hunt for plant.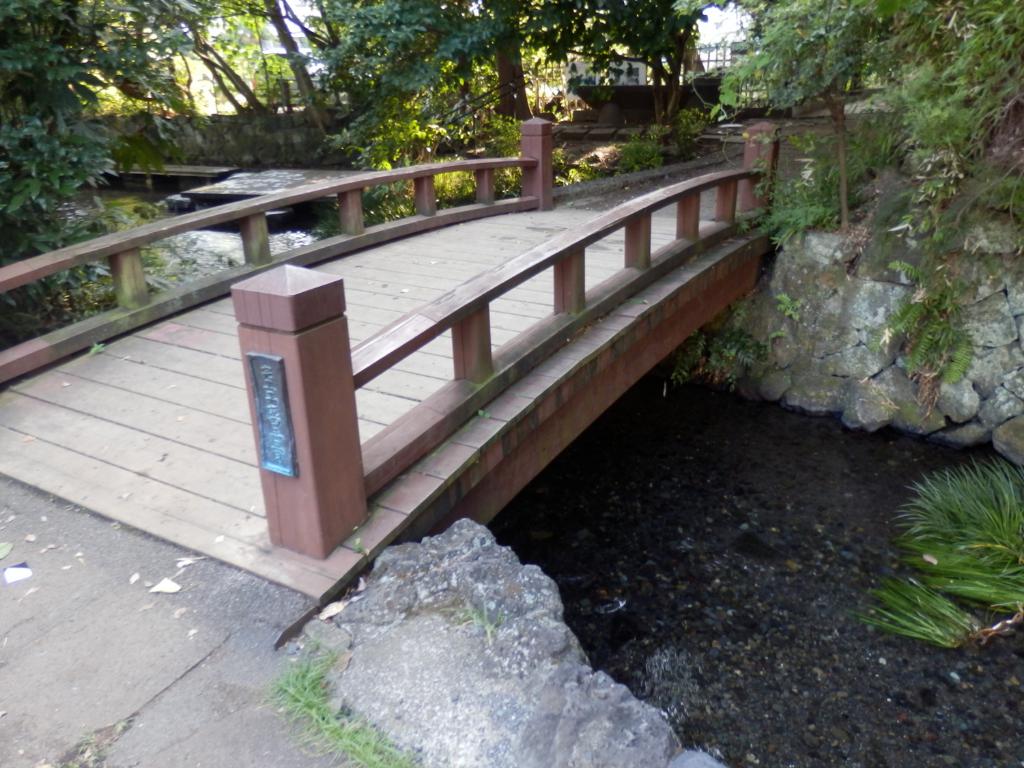
Hunted down at 52:717:139:767.
